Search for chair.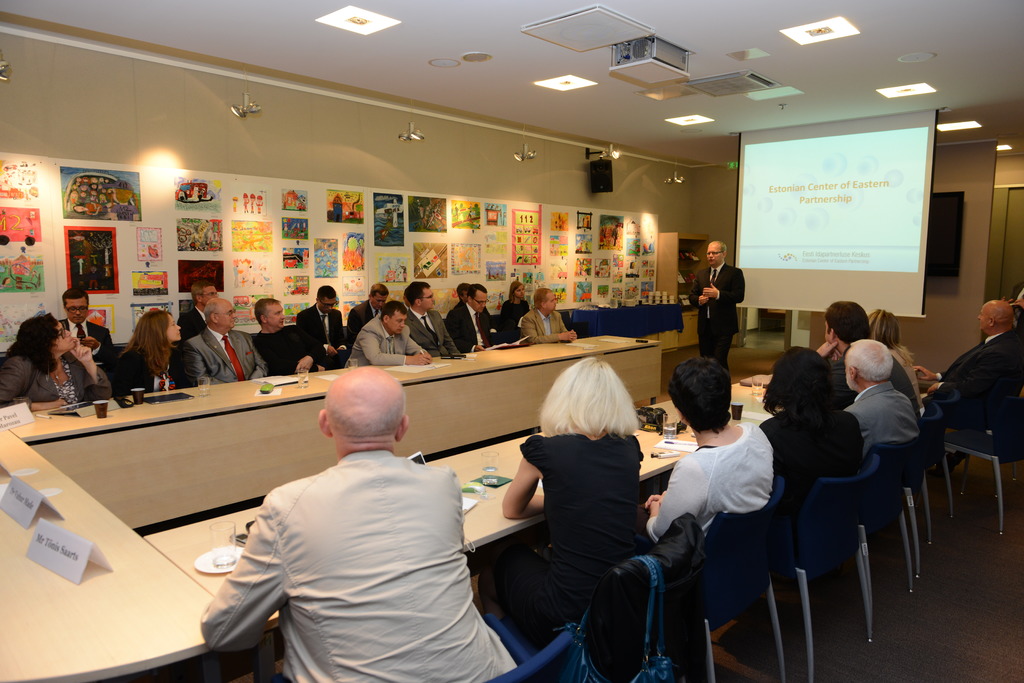
Found at <box>693,479,792,682</box>.
